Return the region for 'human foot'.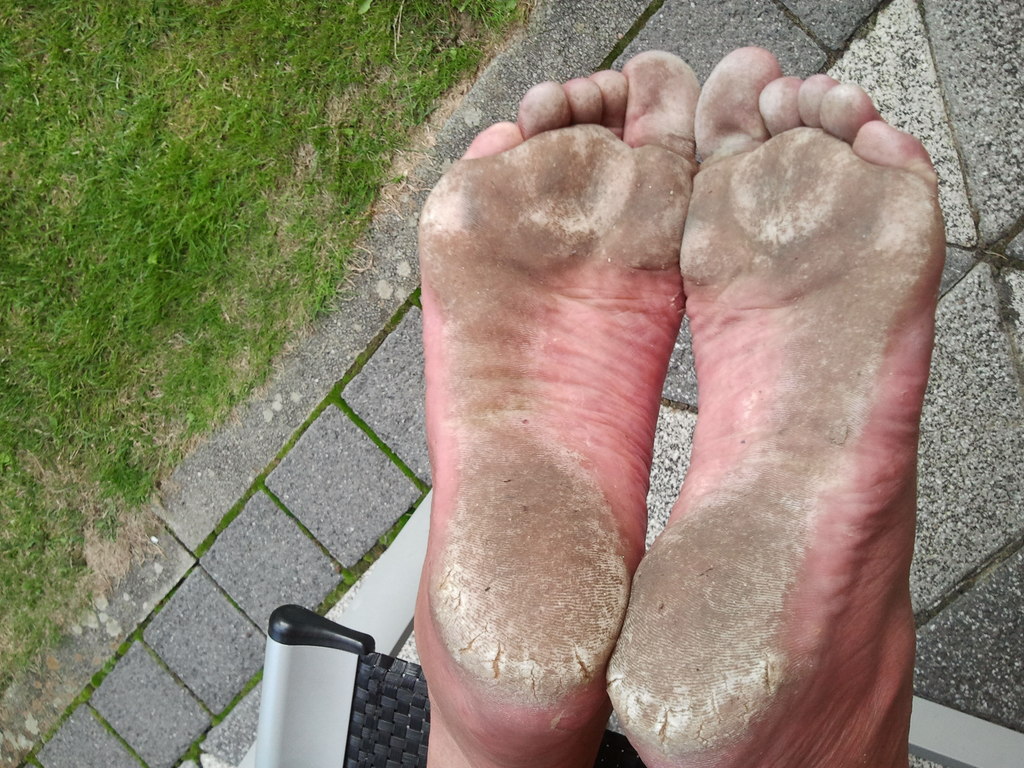
left=408, top=41, right=708, bottom=767.
